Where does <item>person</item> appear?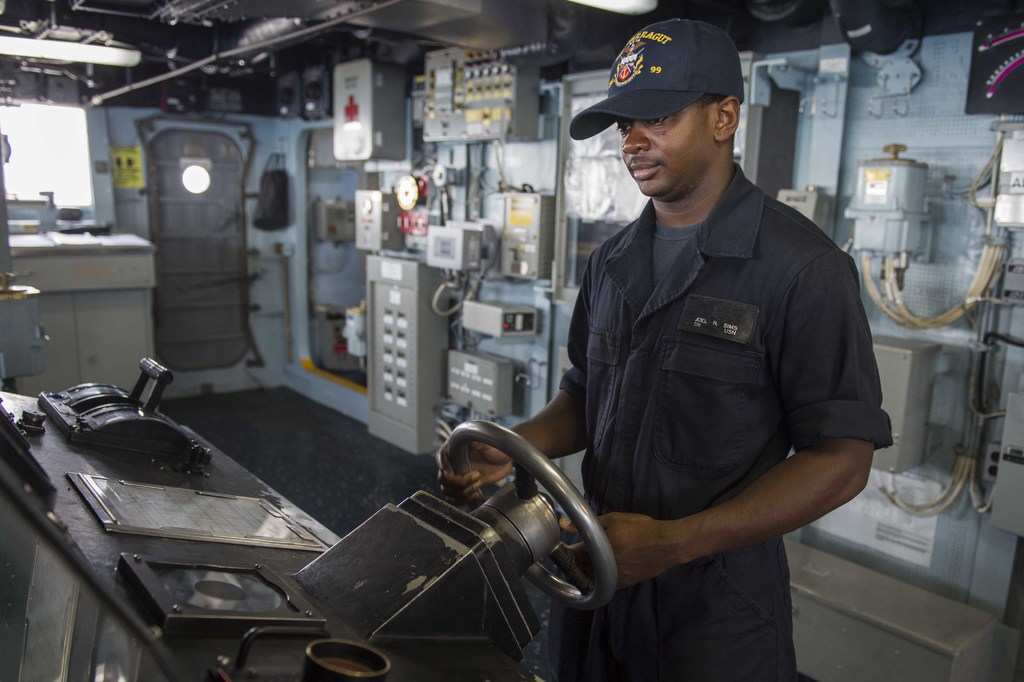
Appears at [left=435, top=22, right=903, bottom=681].
